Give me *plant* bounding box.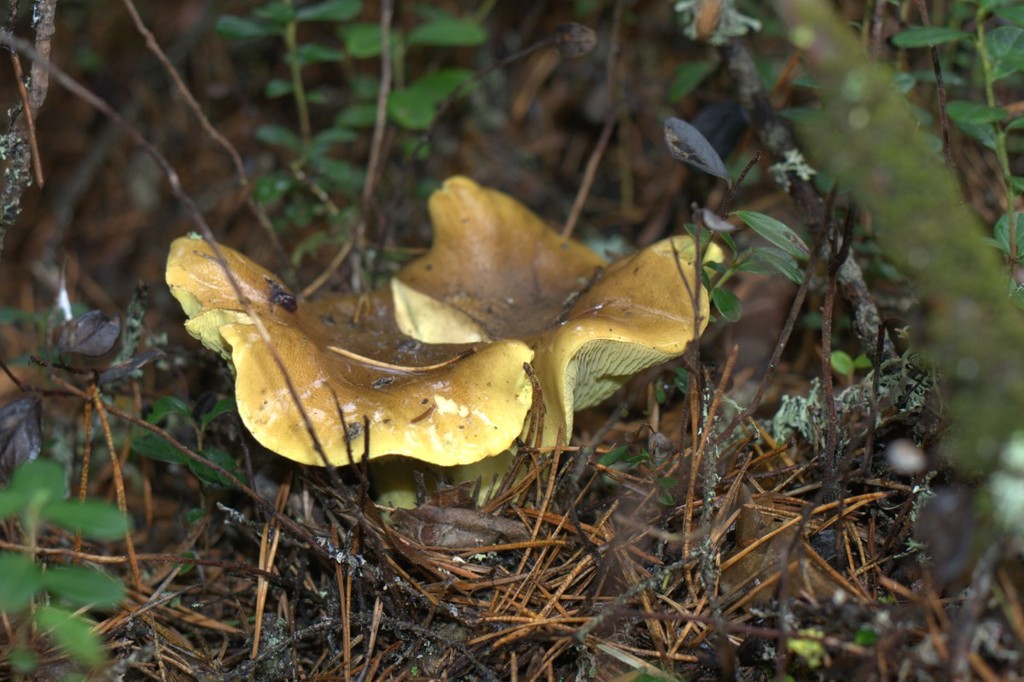
(x1=665, y1=0, x2=802, y2=150).
